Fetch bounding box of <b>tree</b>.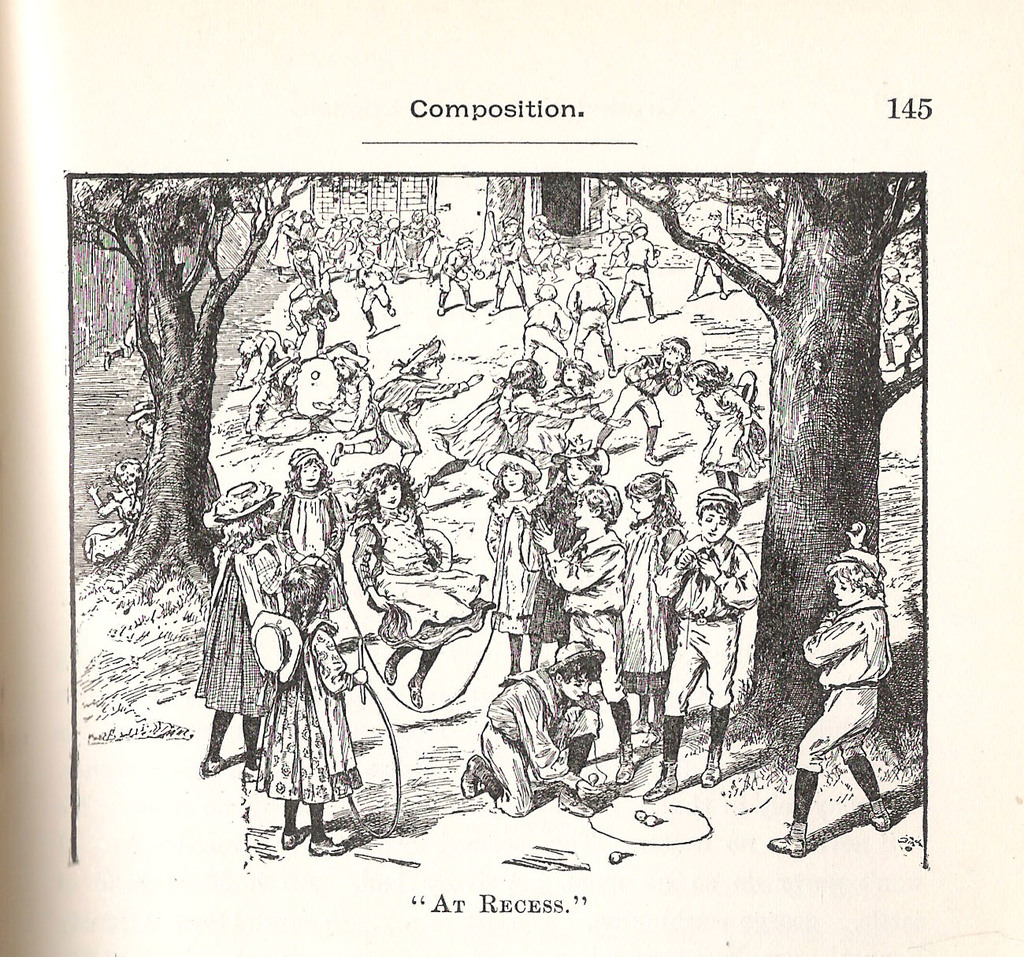
Bbox: x1=66, y1=173, x2=412, y2=614.
